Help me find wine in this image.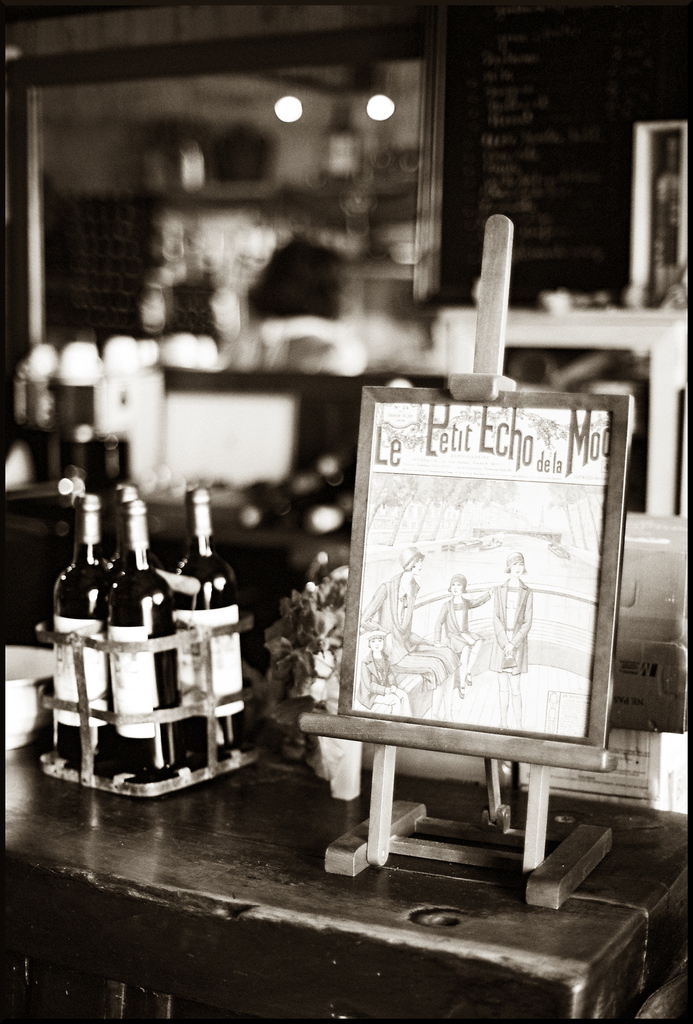
Found it: {"x1": 169, "y1": 486, "x2": 246, "y2": 769}.
